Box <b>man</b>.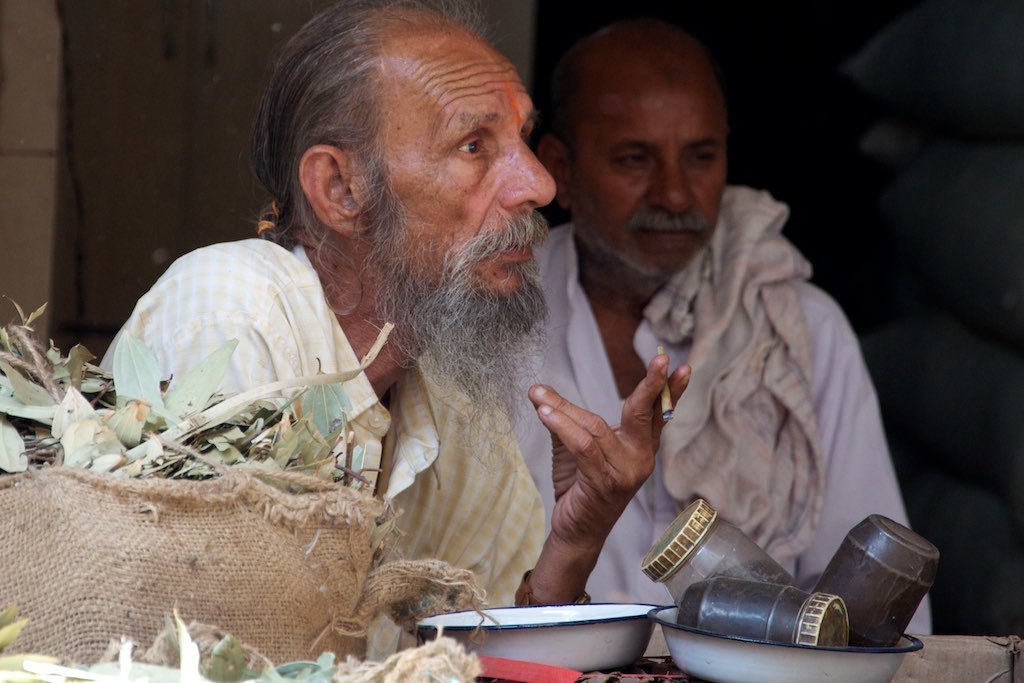
118, 37, 697, 646.
